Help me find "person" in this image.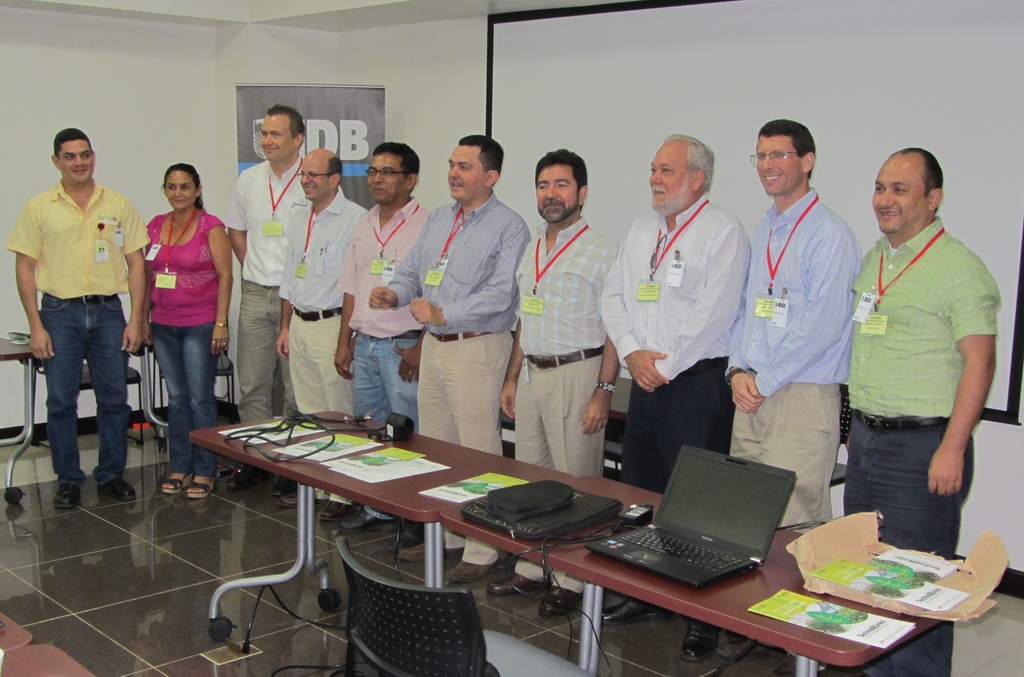
Found it: <region>484, 141, 620, 619</region>.
